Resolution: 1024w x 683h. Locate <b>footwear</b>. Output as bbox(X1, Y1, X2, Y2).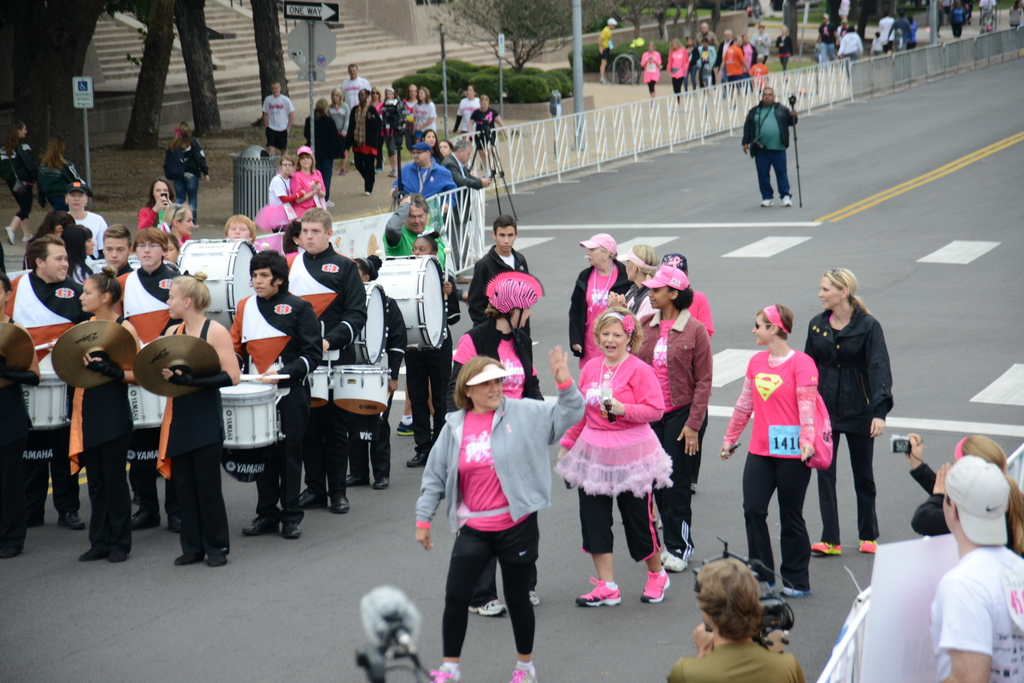
bbox(374, 168, 381, 173).
